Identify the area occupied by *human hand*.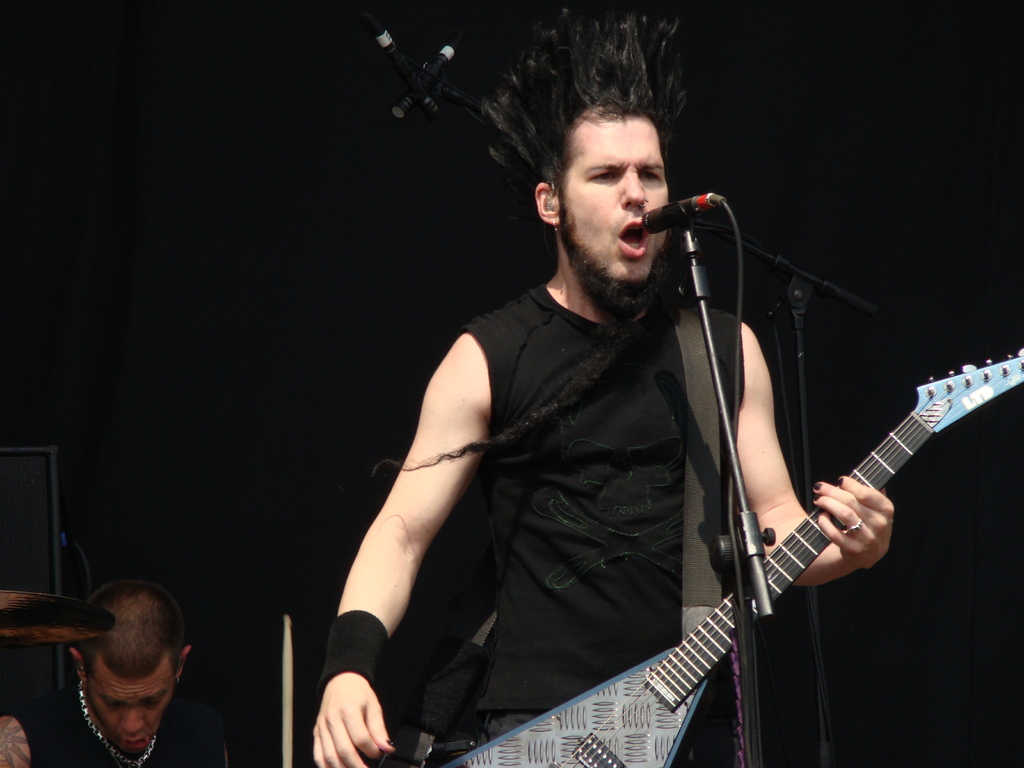
Area: BBox(310, 664, 386, 765).
